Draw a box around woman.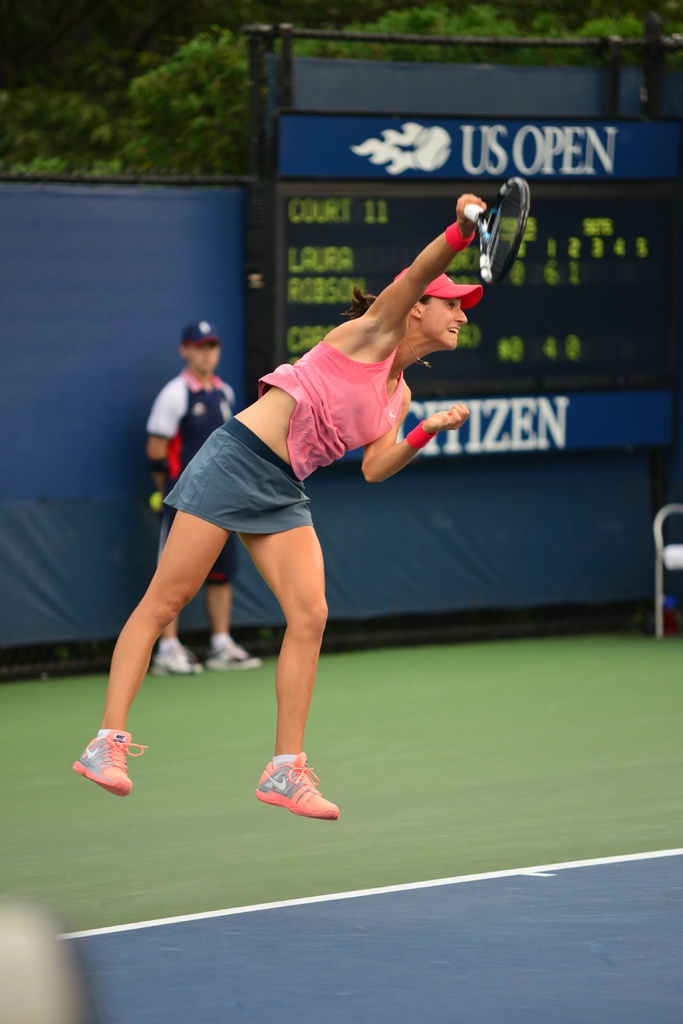
[117,192,460,877].
